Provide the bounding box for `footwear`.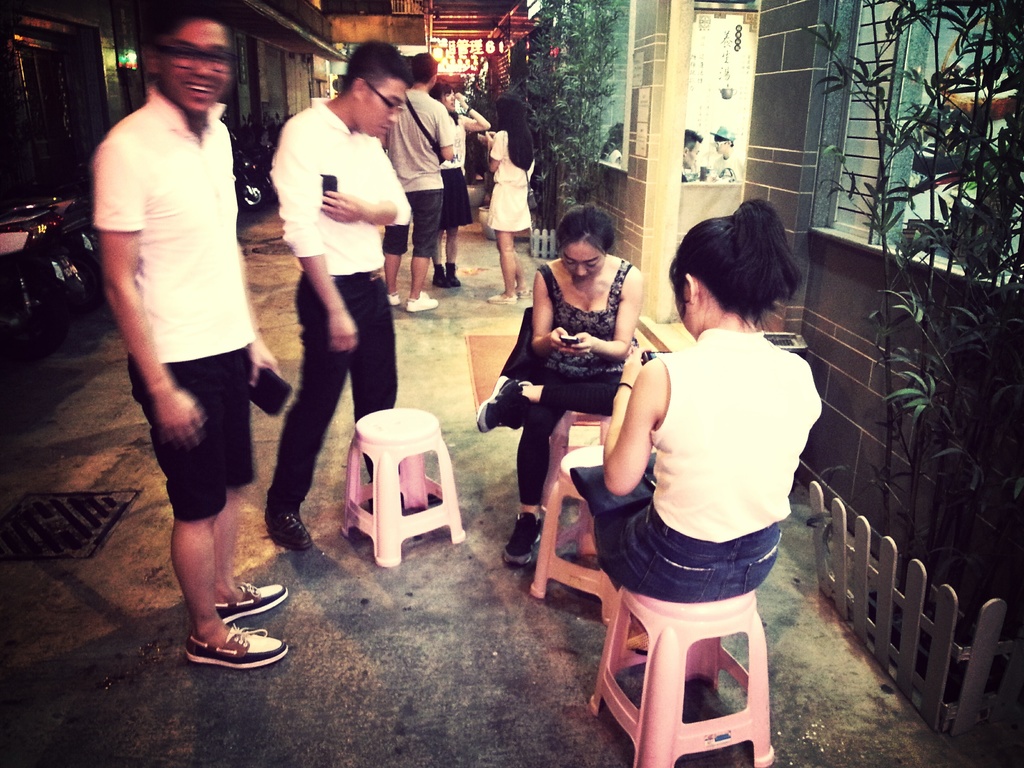
[499,509,550,570].
